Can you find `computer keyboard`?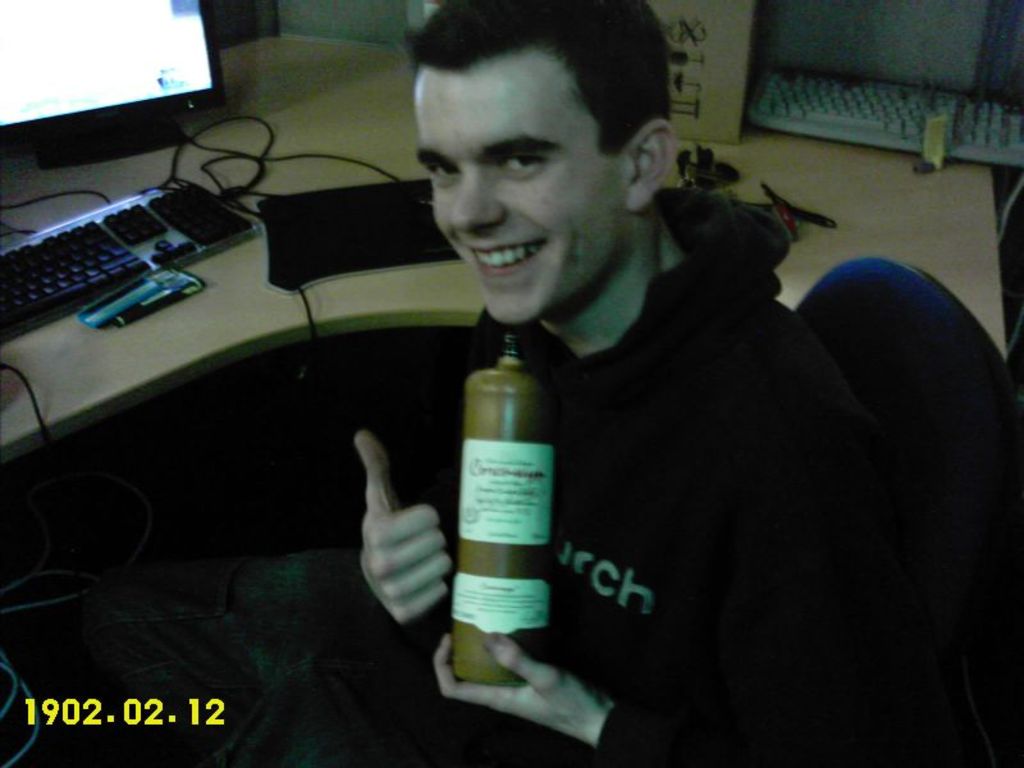
Yes, bounding box: <bbox>748, 63, 1023, 165</bbox>.
